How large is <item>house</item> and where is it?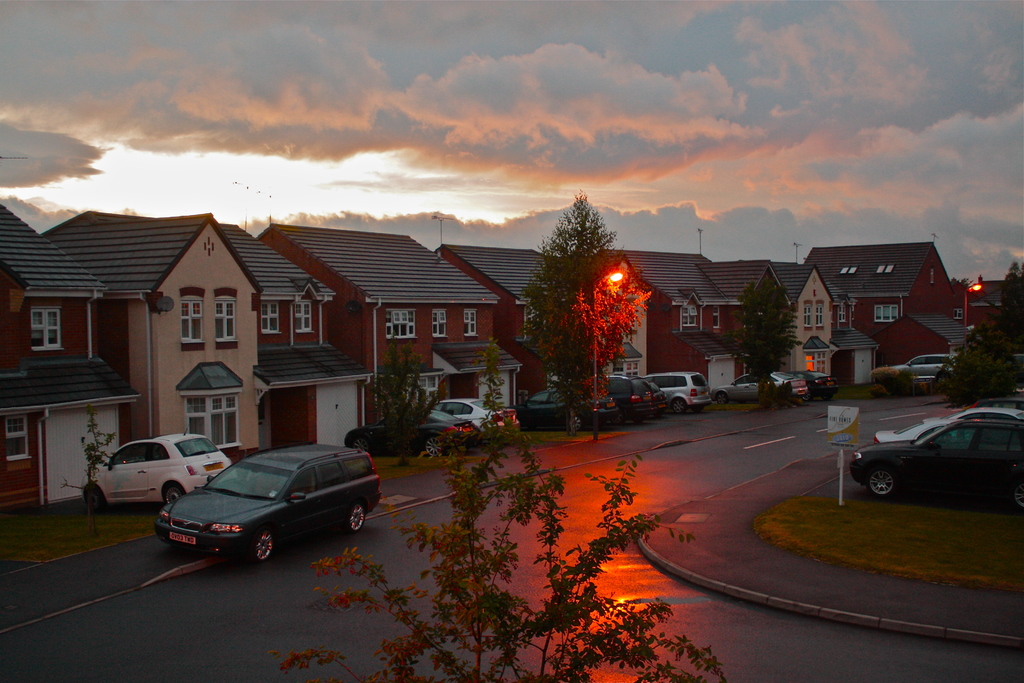
Bounding box: 0 189 145 516.
